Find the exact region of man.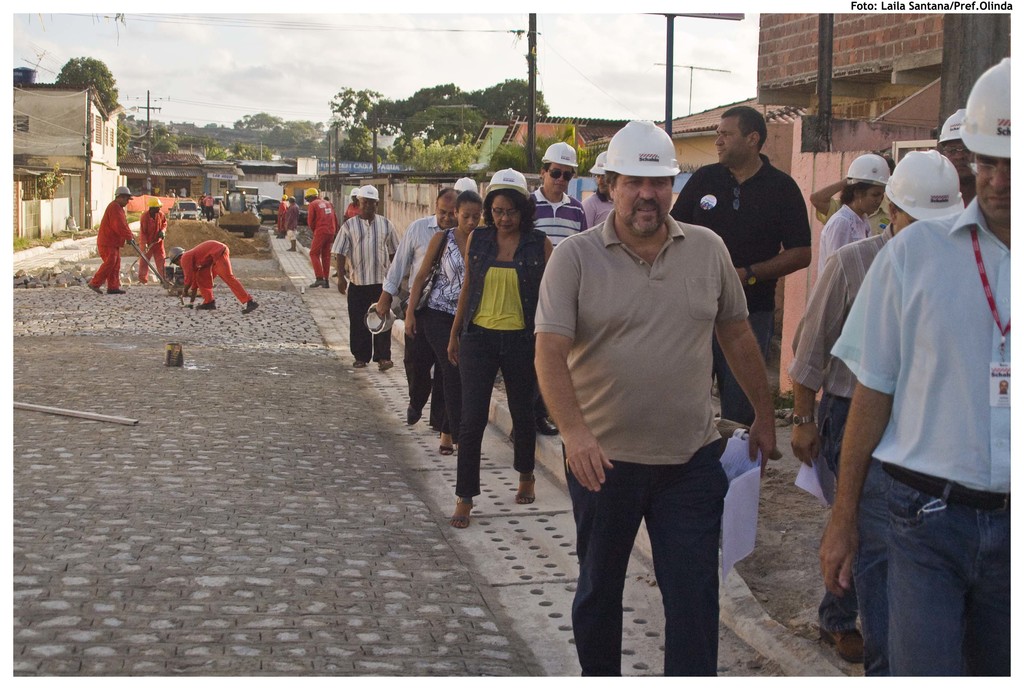
Exact region: box=[334, 185, 362, 278].
